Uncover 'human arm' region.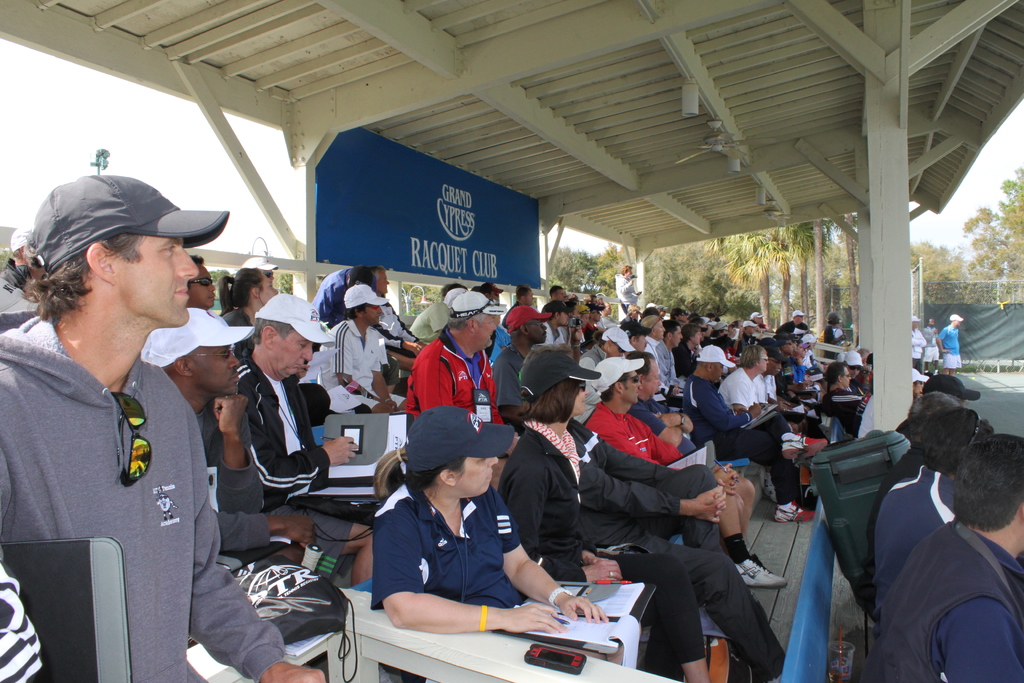
Uncovered: x1=693 y1=340 x2=703 y2=361.
